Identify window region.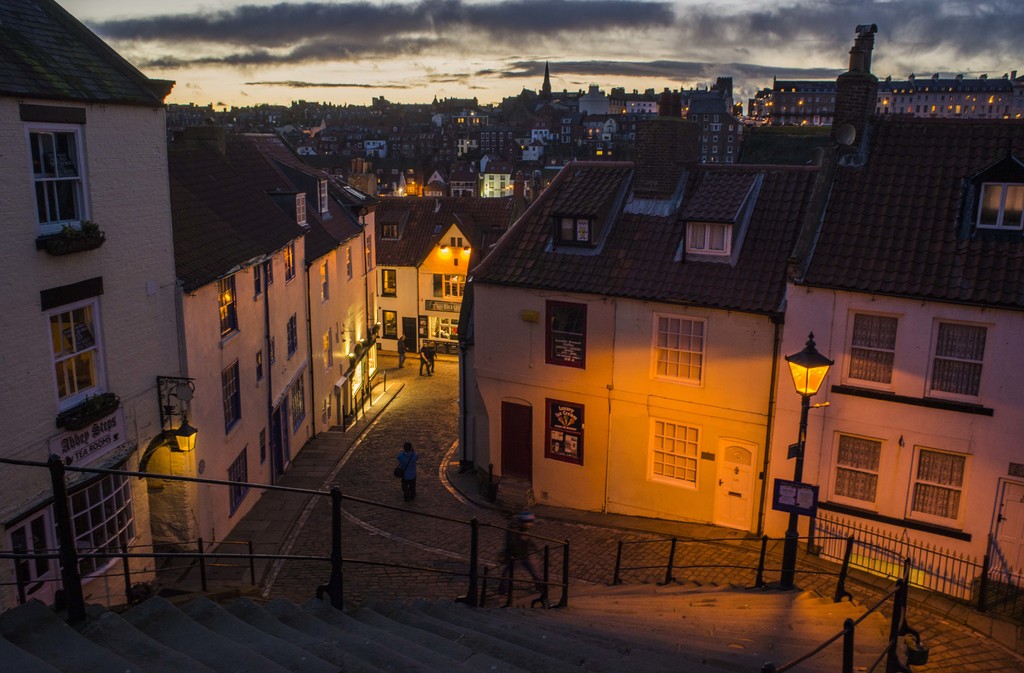
Region: (left=216, top=276, right=240, bottom=340).
